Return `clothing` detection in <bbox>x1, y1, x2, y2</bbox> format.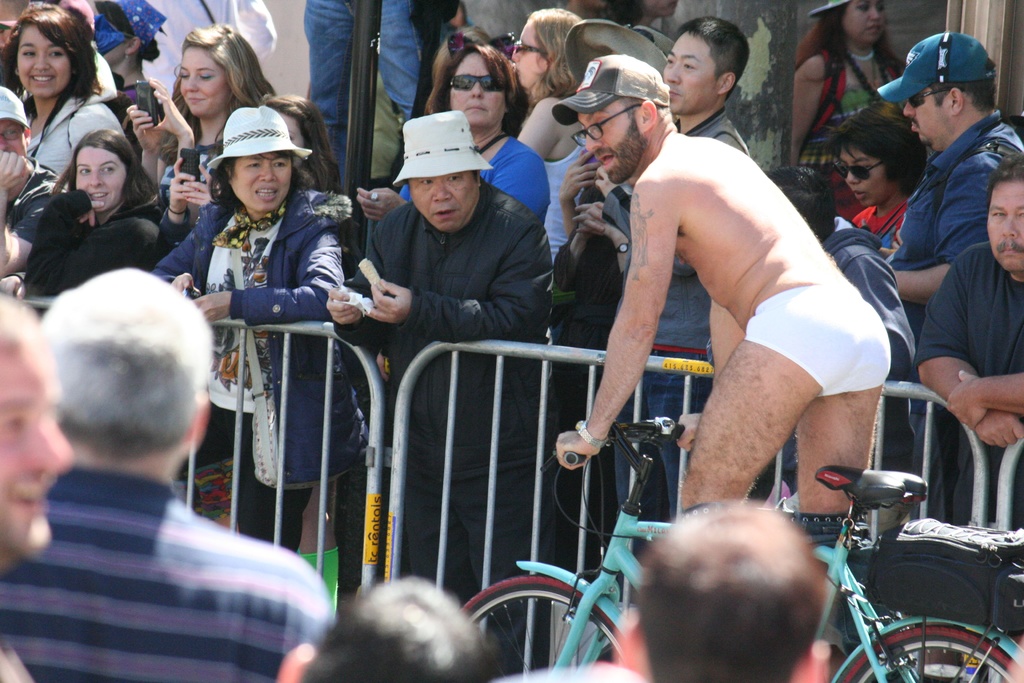
<bbox>799, 44, 902, 177</bbox>.
